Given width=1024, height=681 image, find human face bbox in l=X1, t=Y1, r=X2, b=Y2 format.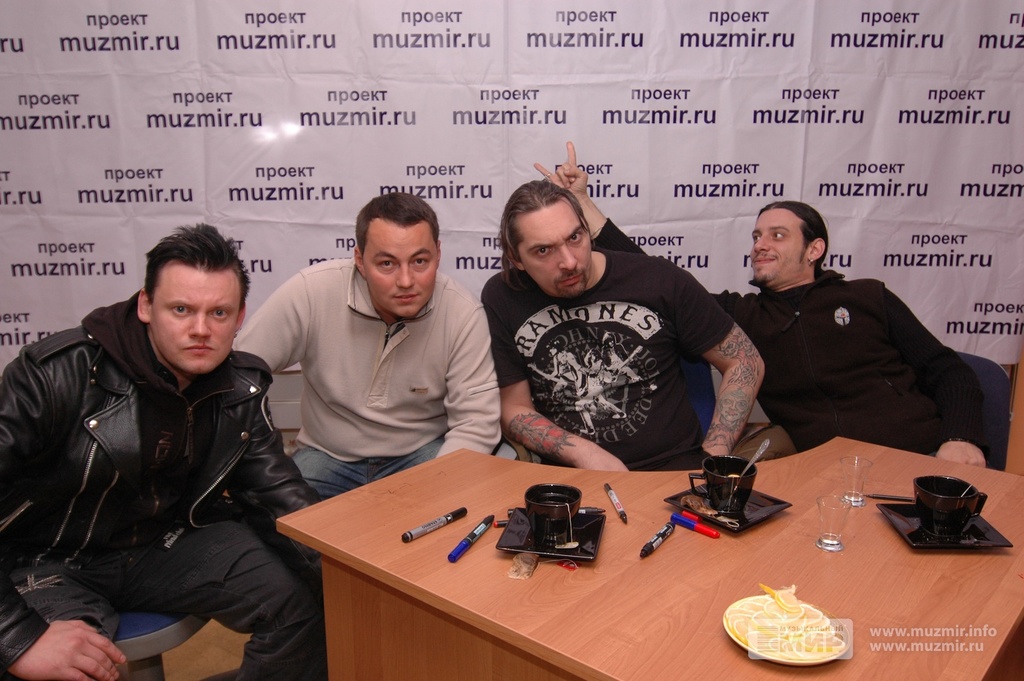
l=521, t=207, r=590, b=298.
